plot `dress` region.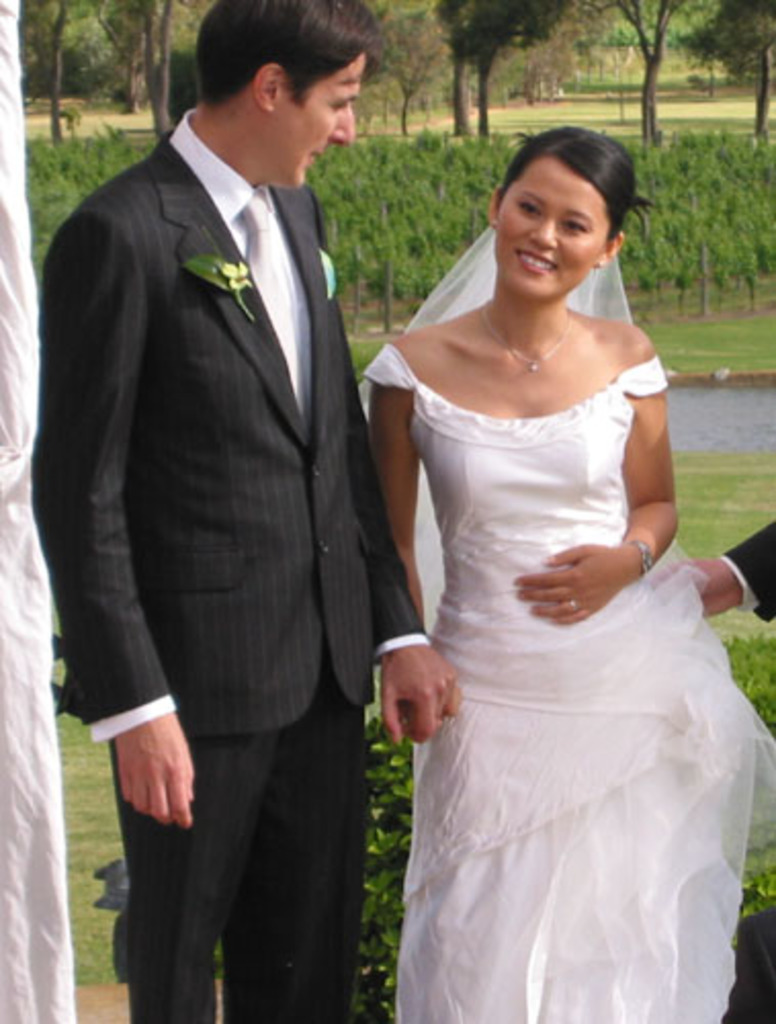
Plotted at Rect(362, 342, 774, 1022).
